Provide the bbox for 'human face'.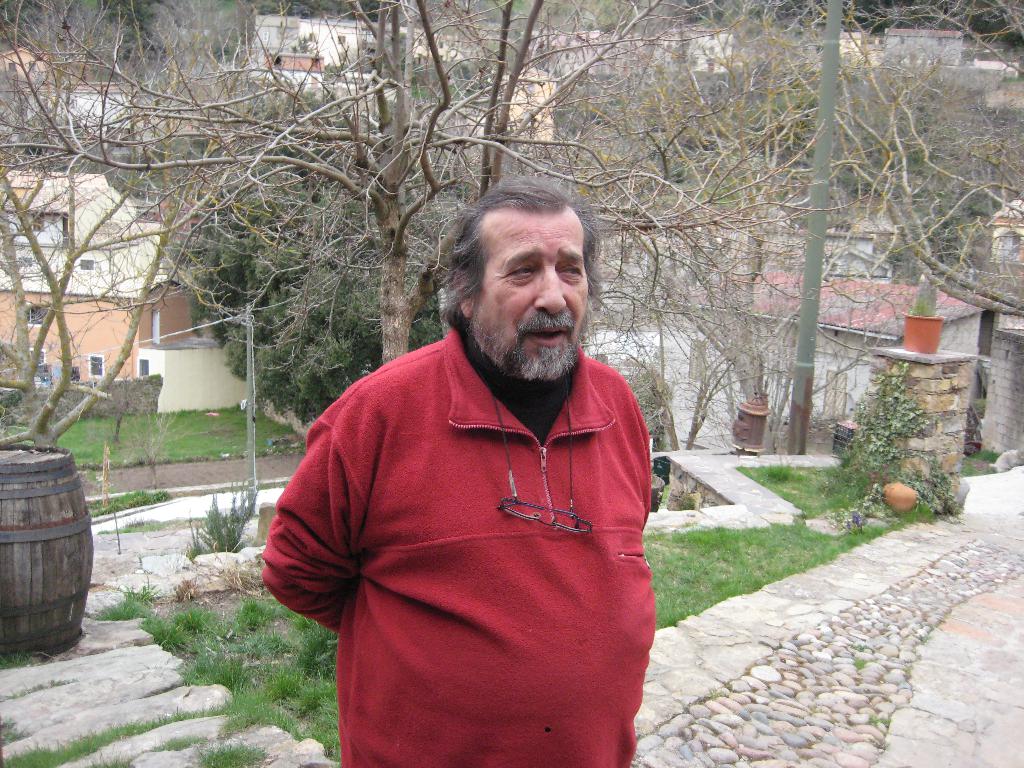
[472,205,591,381].
